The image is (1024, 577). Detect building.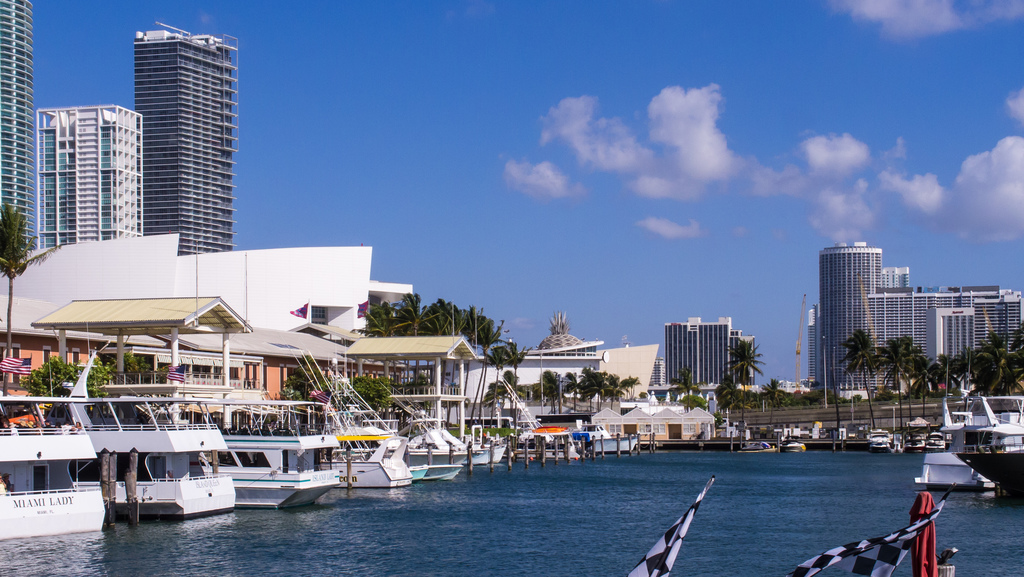
Detection: box=[33, 102, 143, 254].
